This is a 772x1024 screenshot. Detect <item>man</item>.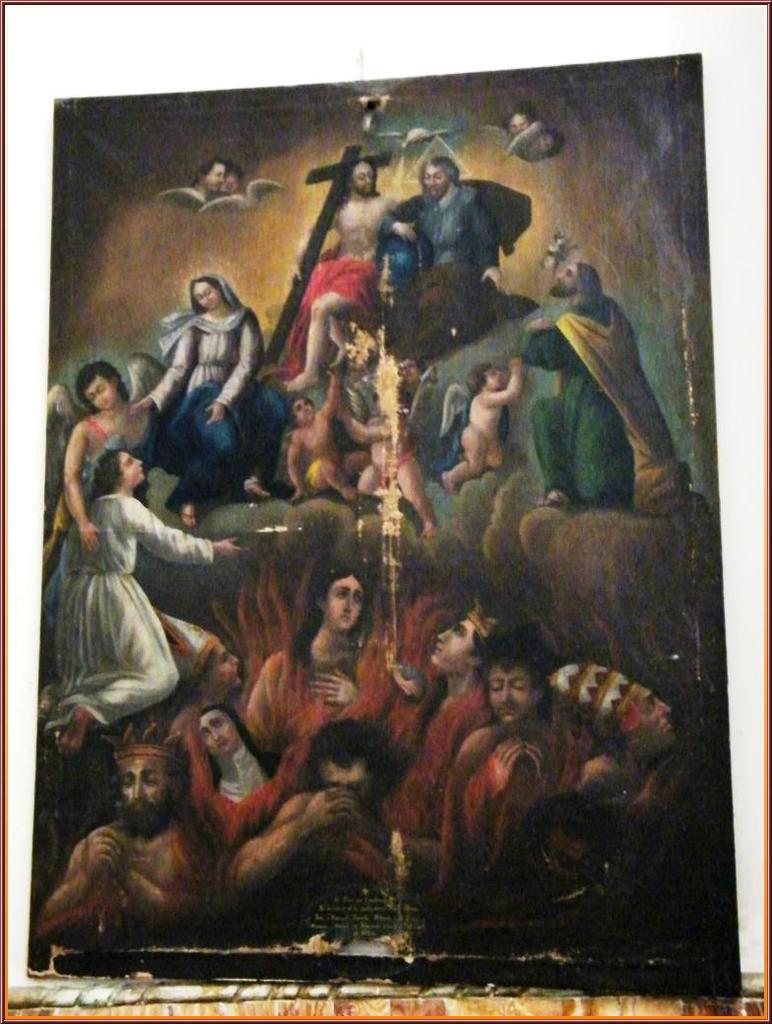
box=[63, 711, 212, 966].
